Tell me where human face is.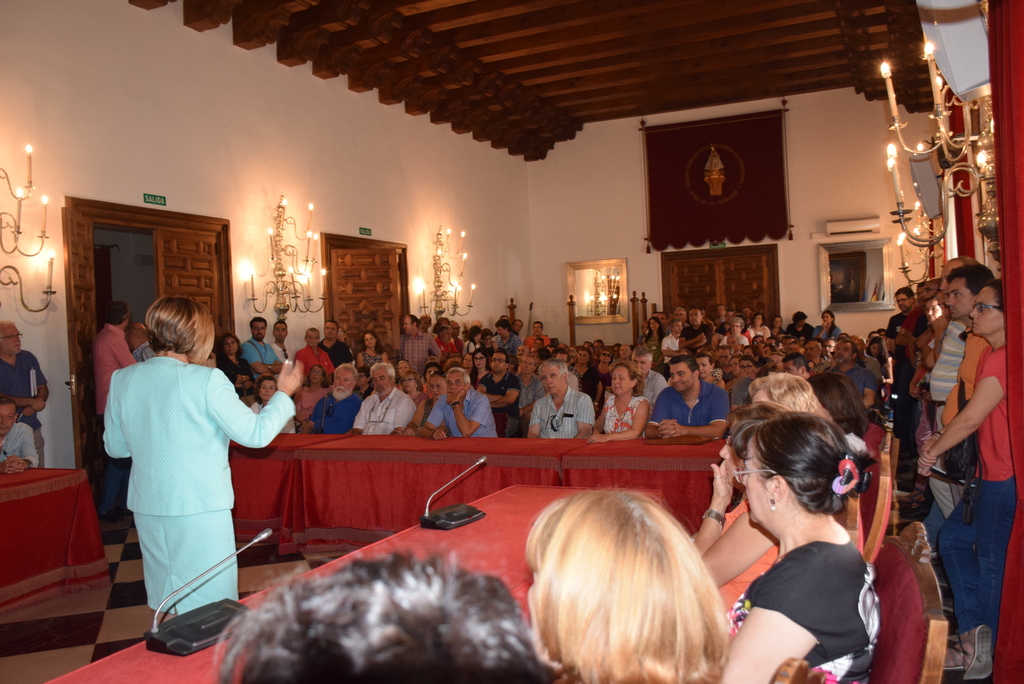
human face is at (x1=768, y1=315, x2=786, y2=331).
